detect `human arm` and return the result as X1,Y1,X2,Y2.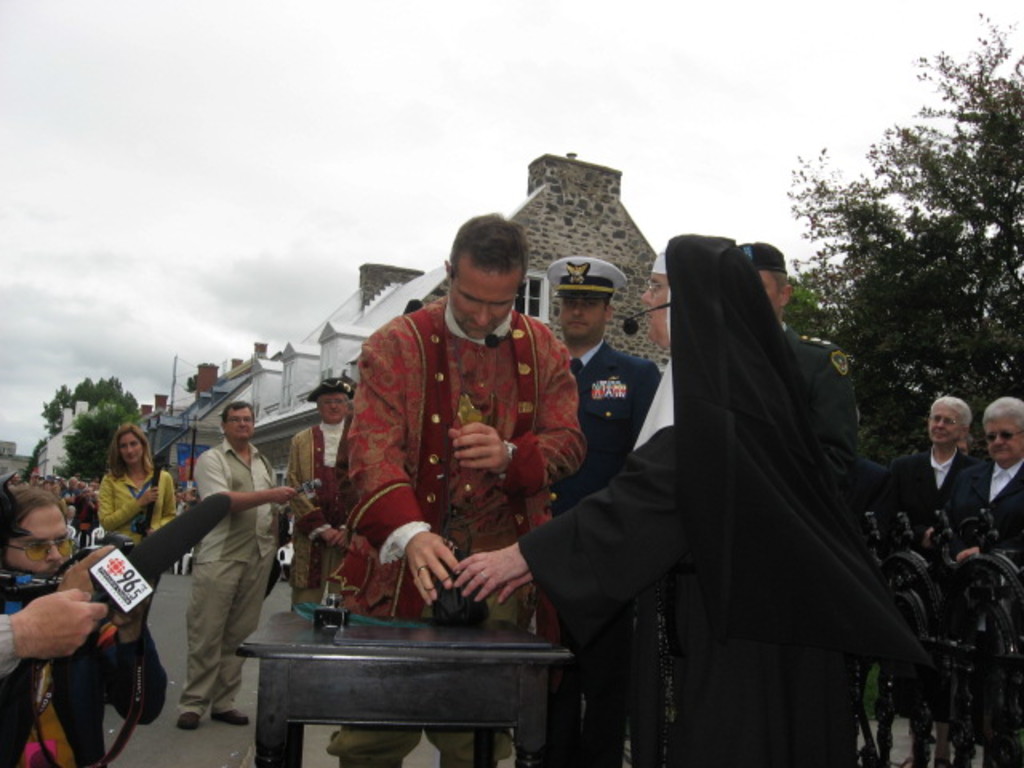
931,459,978,531.
